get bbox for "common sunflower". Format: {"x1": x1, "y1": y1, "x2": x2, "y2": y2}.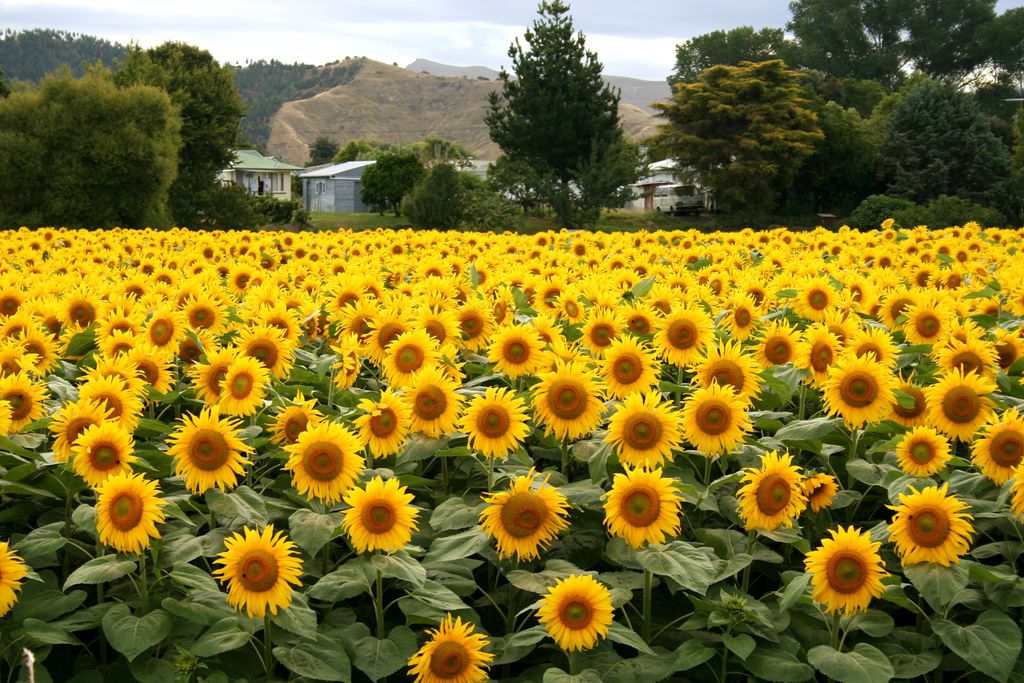
{"x1": 465, "y1": 389, "x2": 534, "y2": 468}.
